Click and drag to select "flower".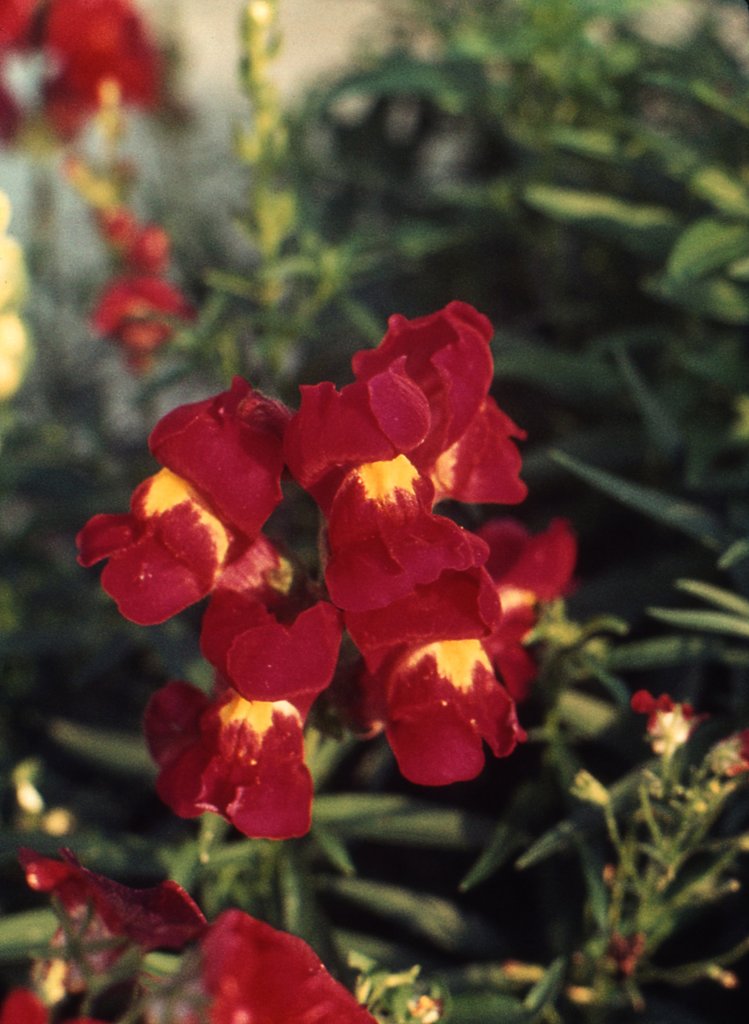
Selection: 0,0,191,153.
